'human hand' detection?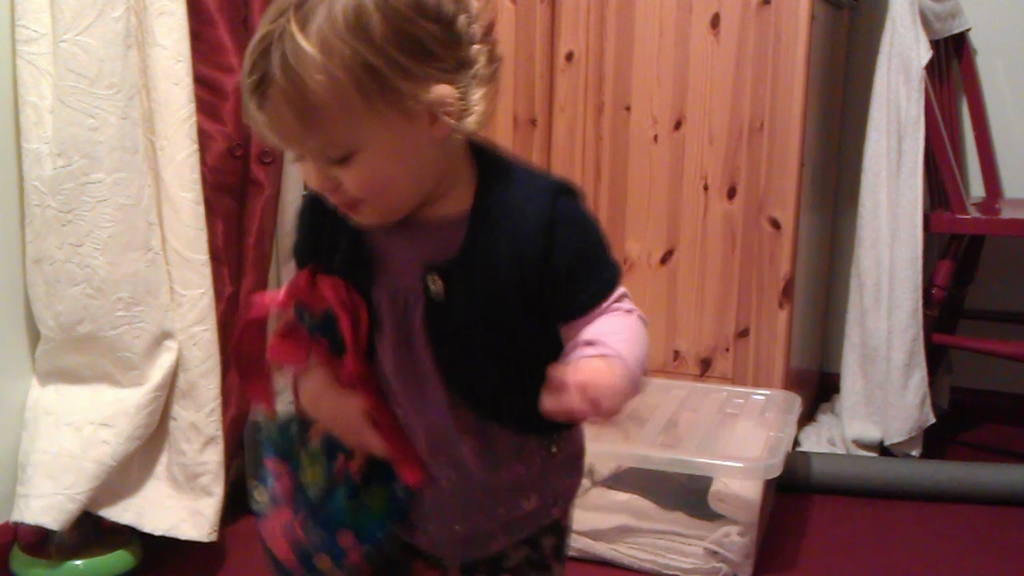
box=[308, 386, 398, 461]
